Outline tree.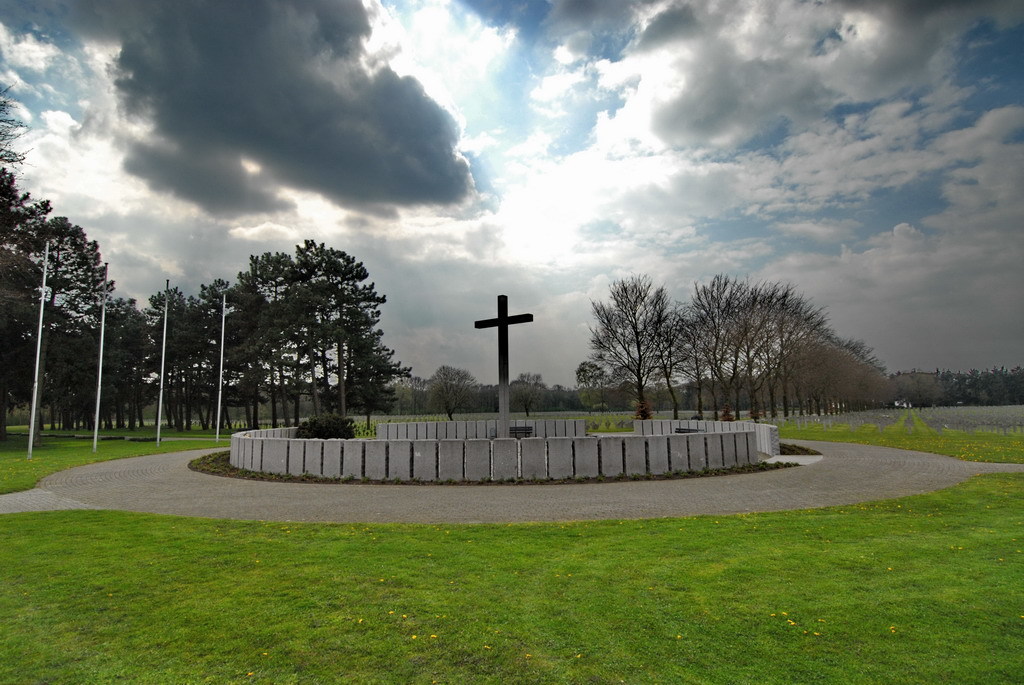
Outline: Rect(0, 84, 33, 192).
